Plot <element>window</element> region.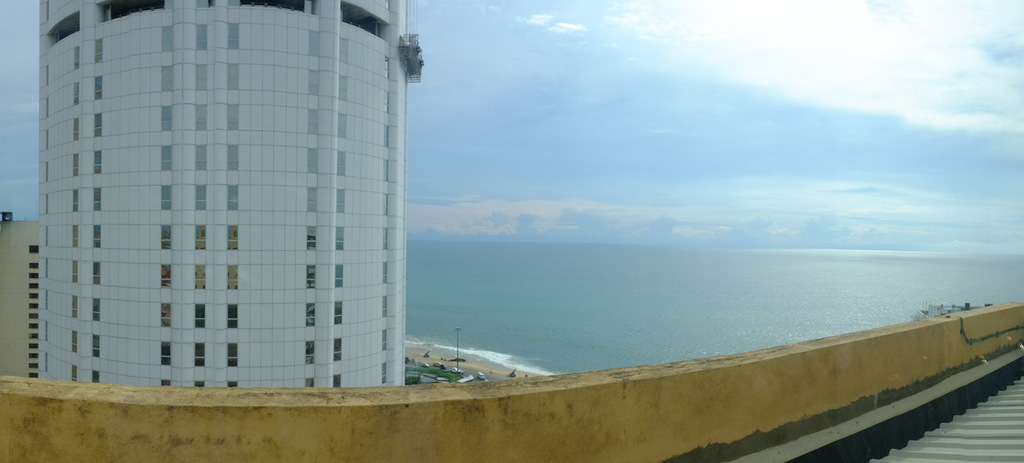
Plotted at {"left": 94, "top": 149, "right": 103, "bottom": 174}.
